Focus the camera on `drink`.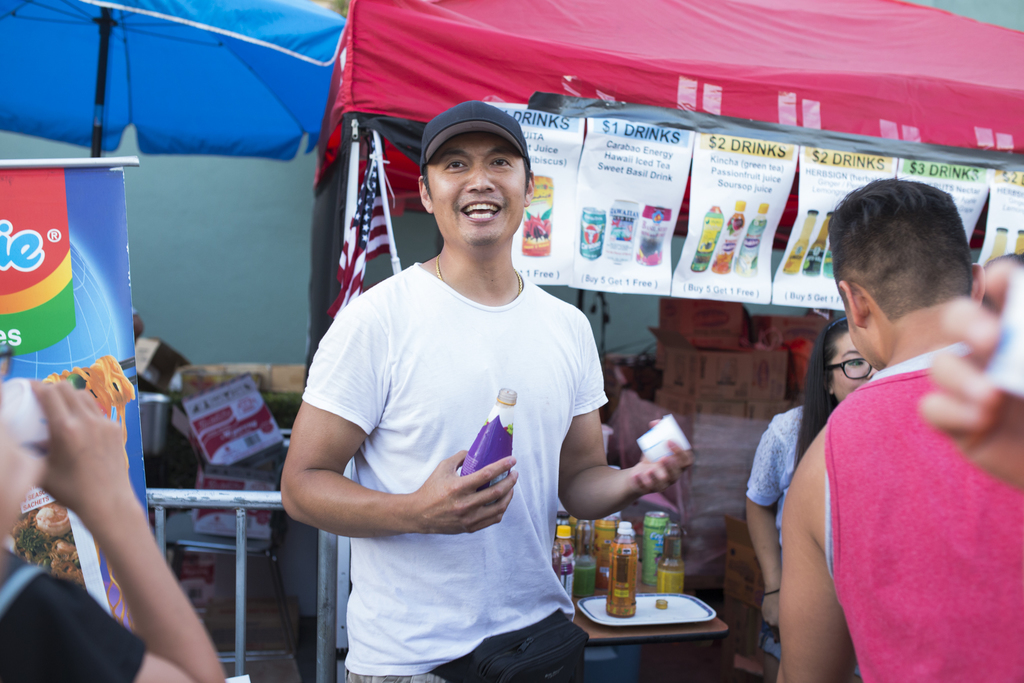
Focus region: left=641, top=509, right=668, bottom=582.
